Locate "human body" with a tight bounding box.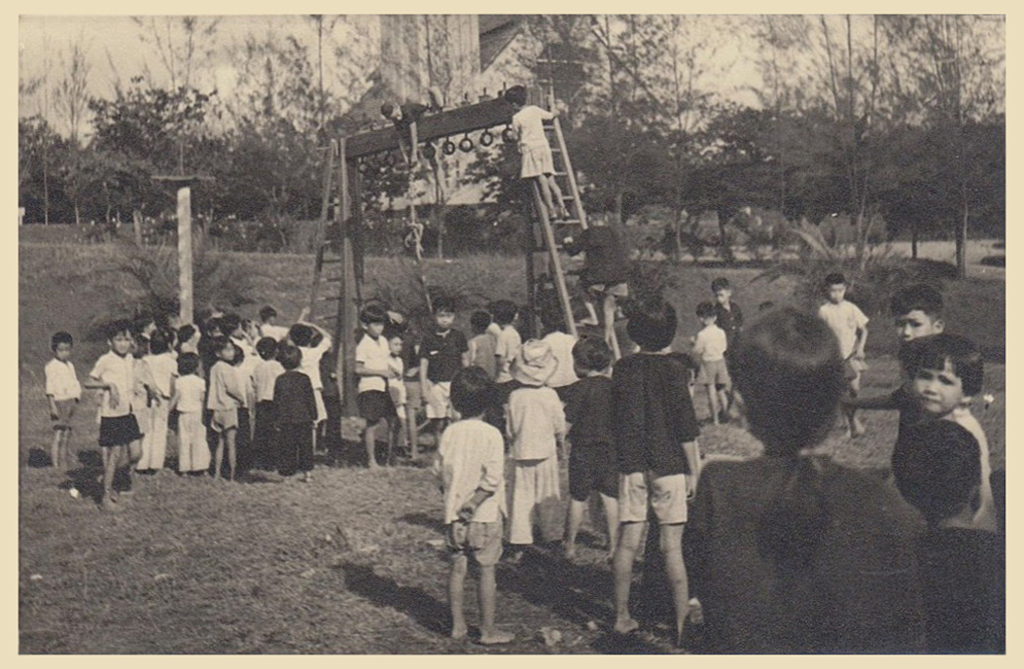
(905, 336, 991, 534).
